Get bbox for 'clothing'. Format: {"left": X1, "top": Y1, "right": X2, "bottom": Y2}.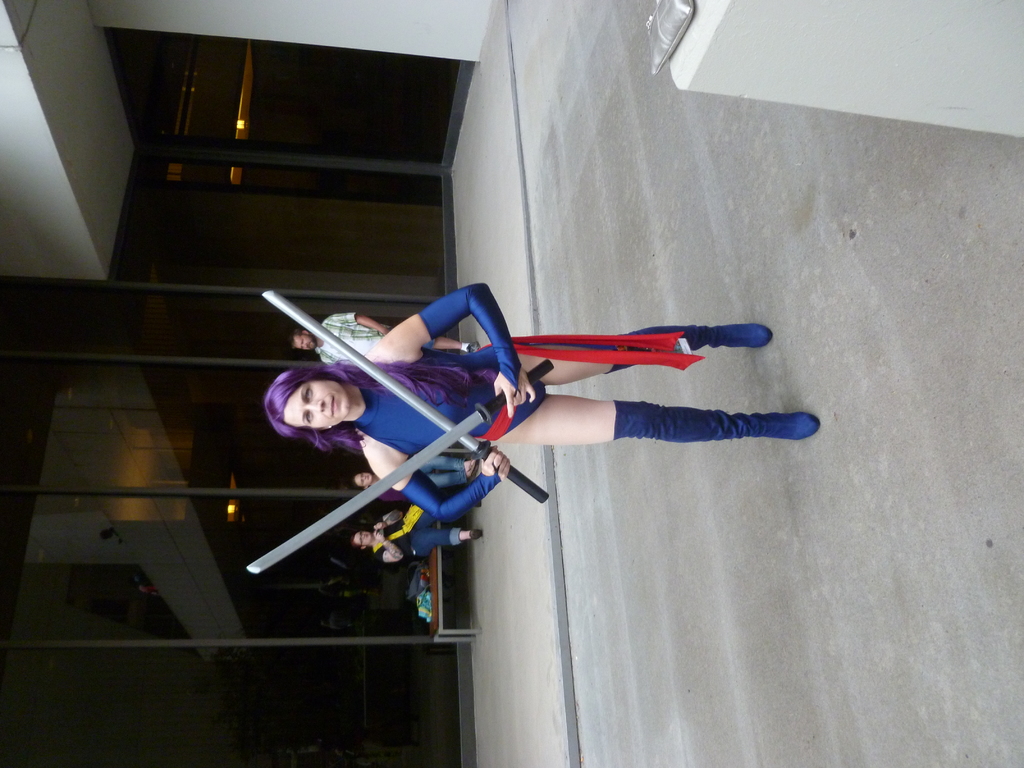
{"left": 374, "top": 450, "right": 473, "bottom": 502}.
